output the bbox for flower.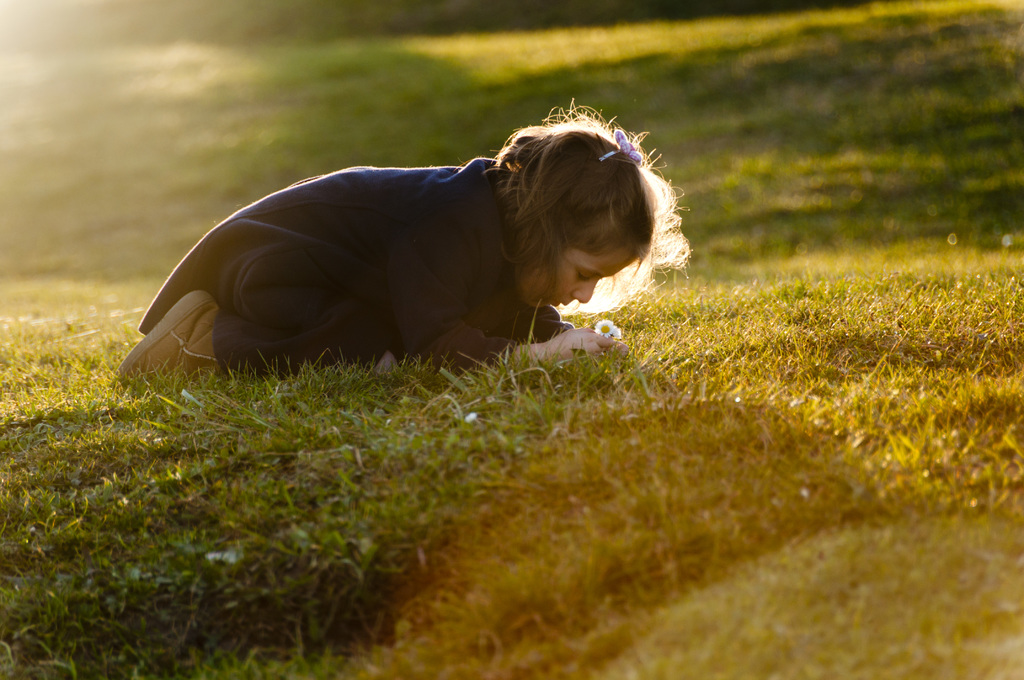
box=[593, 317, 623, 339].
